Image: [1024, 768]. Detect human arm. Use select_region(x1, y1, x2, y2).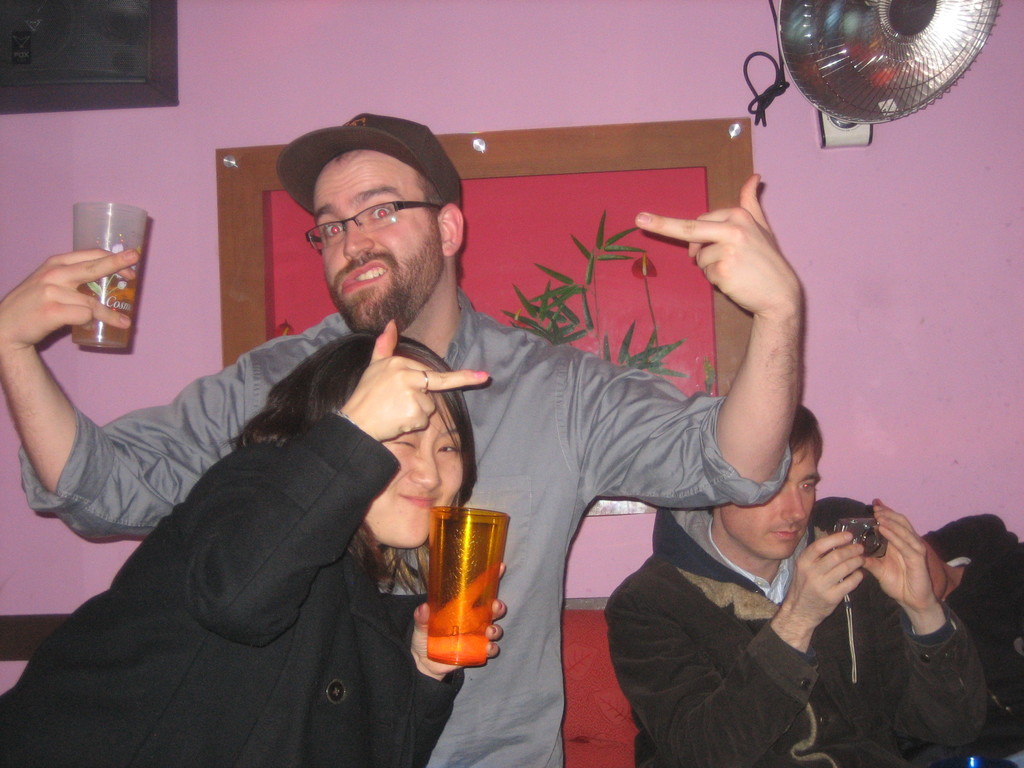
select_region(338, 315, 493, 444).
